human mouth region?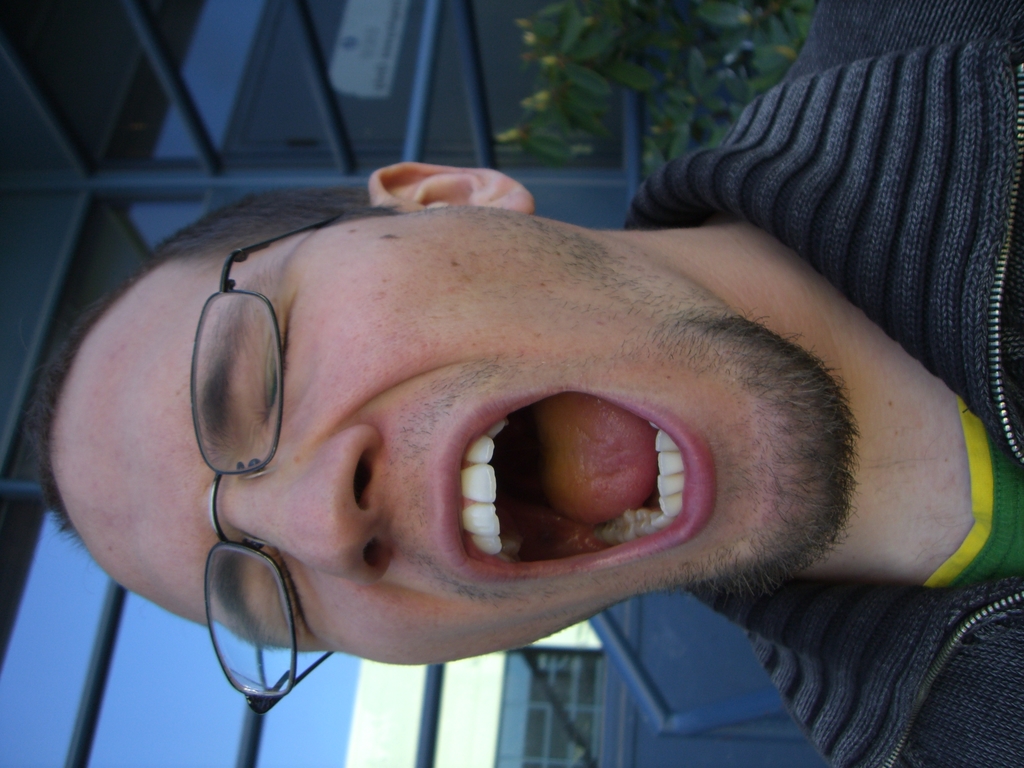
box(429, 367, 726, 593)
